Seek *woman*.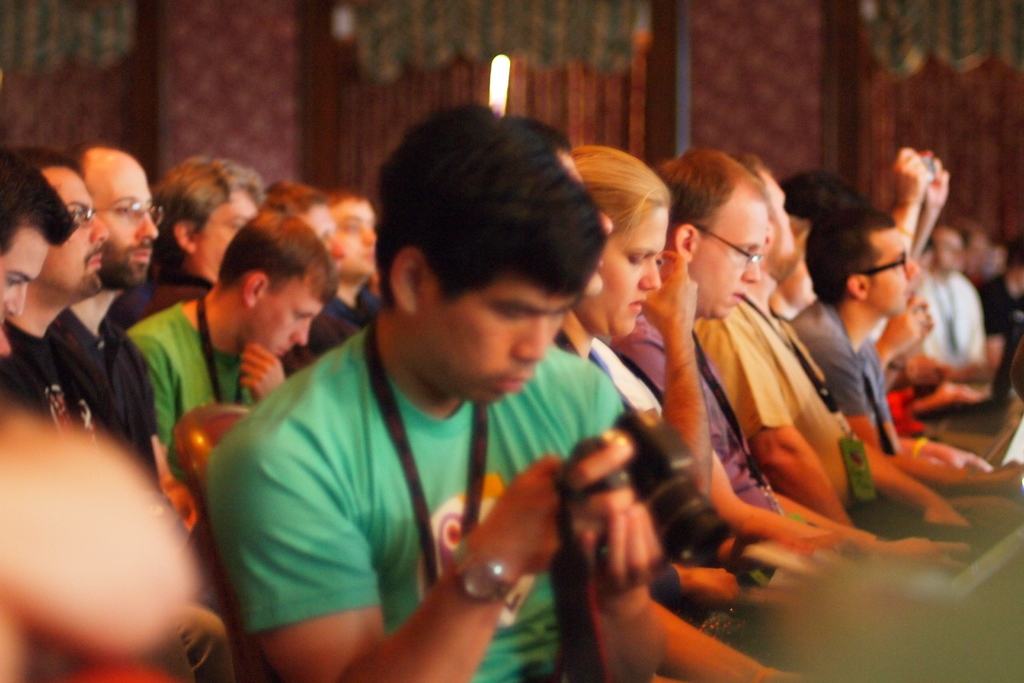
bbox=[563, 141, 671, 406].
